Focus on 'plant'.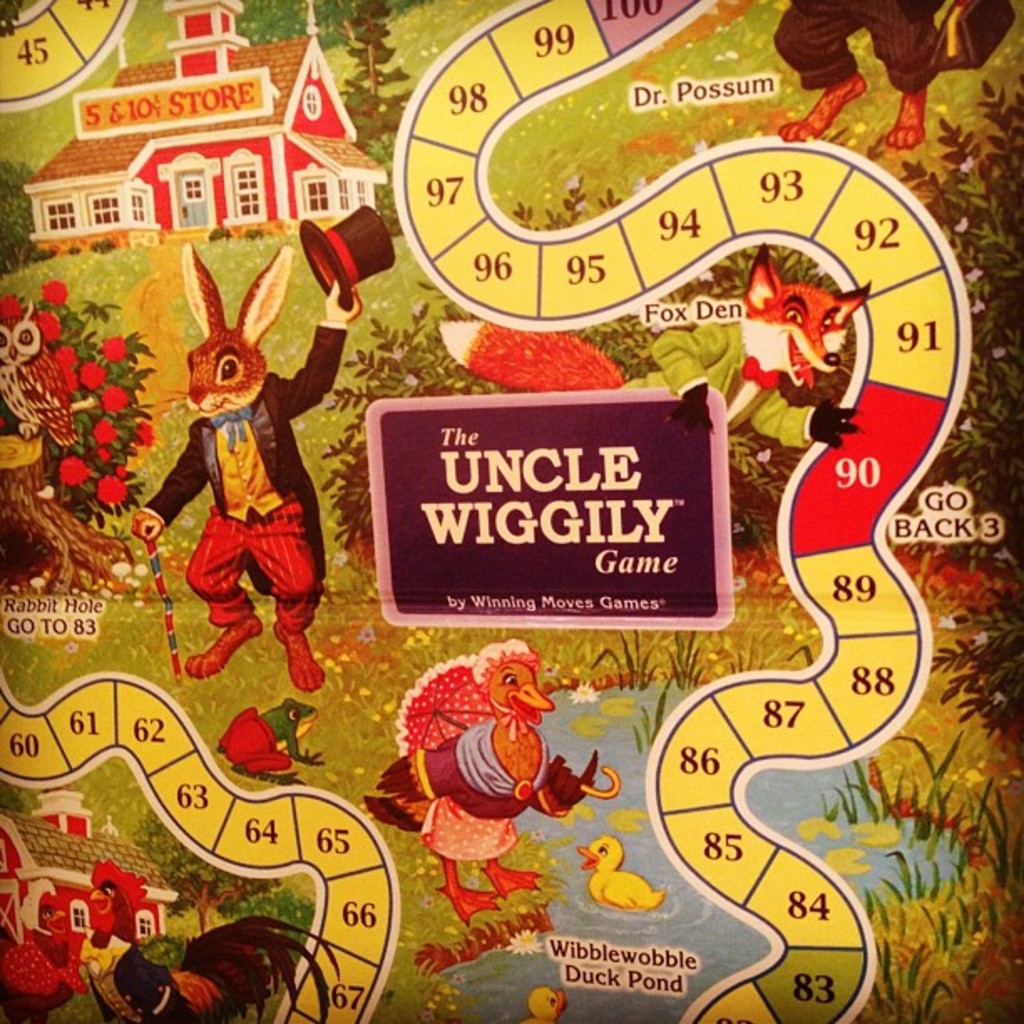
Focused at locate(0, 0, 32, 40).
